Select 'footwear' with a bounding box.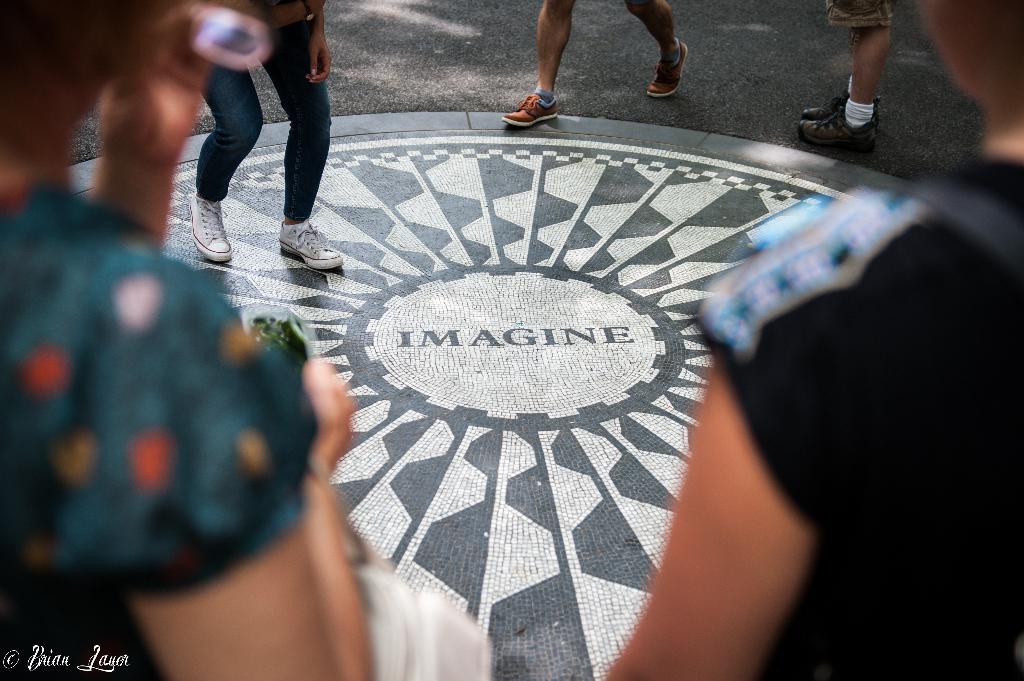
select_region(646, 40, 689, 99).
